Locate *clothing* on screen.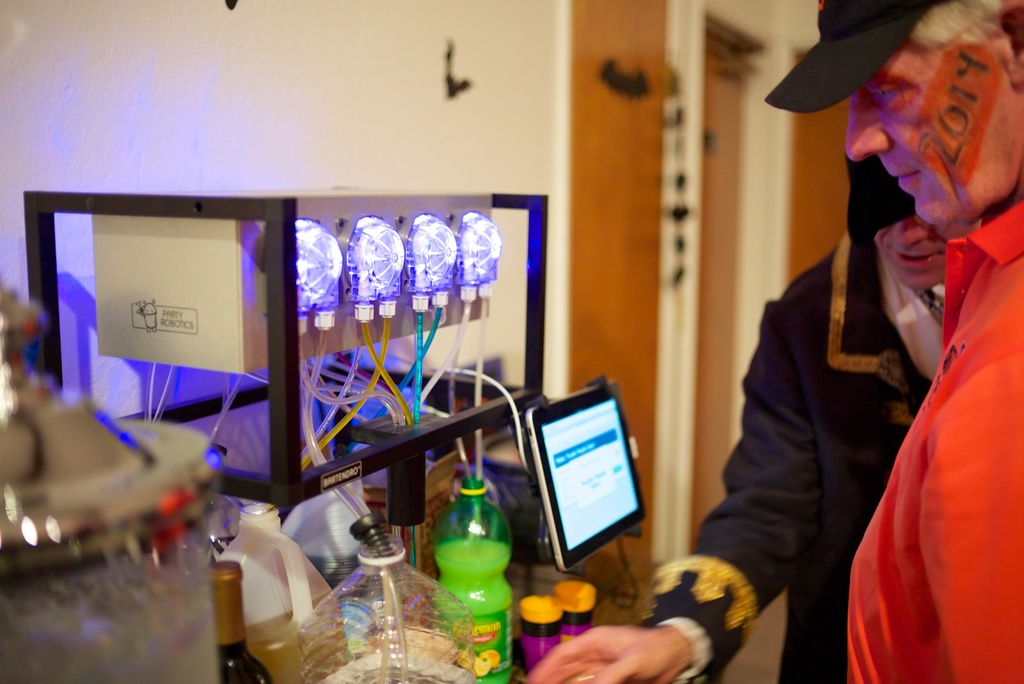
On screen at 652 241 934 682.
